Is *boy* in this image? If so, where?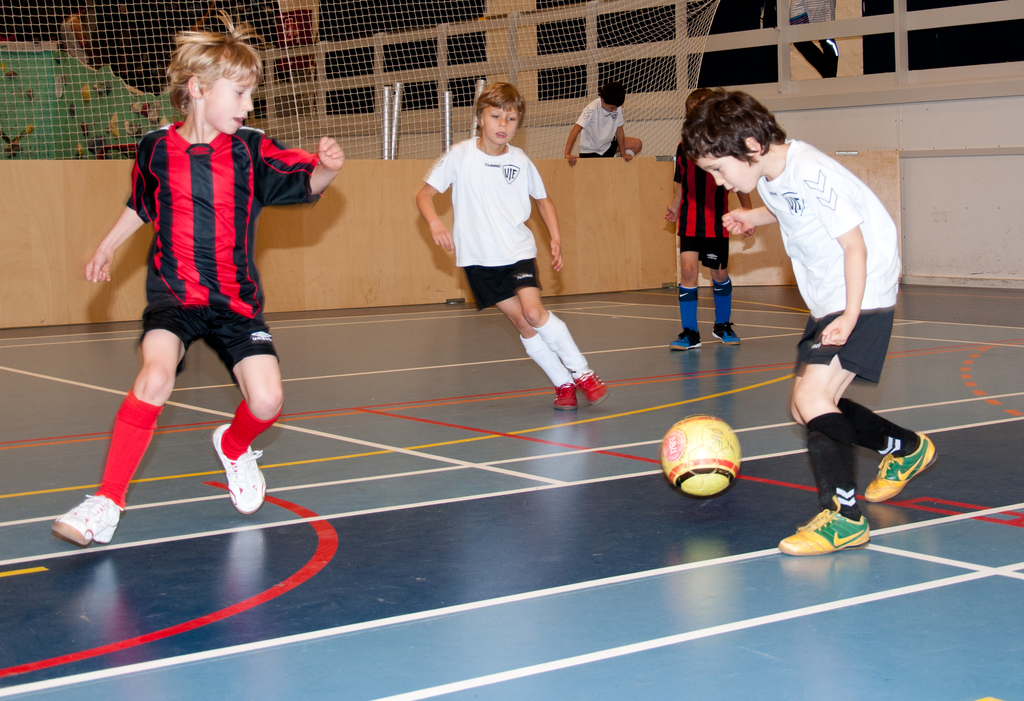
Yes, at <box>69,36,313,519</box>.
